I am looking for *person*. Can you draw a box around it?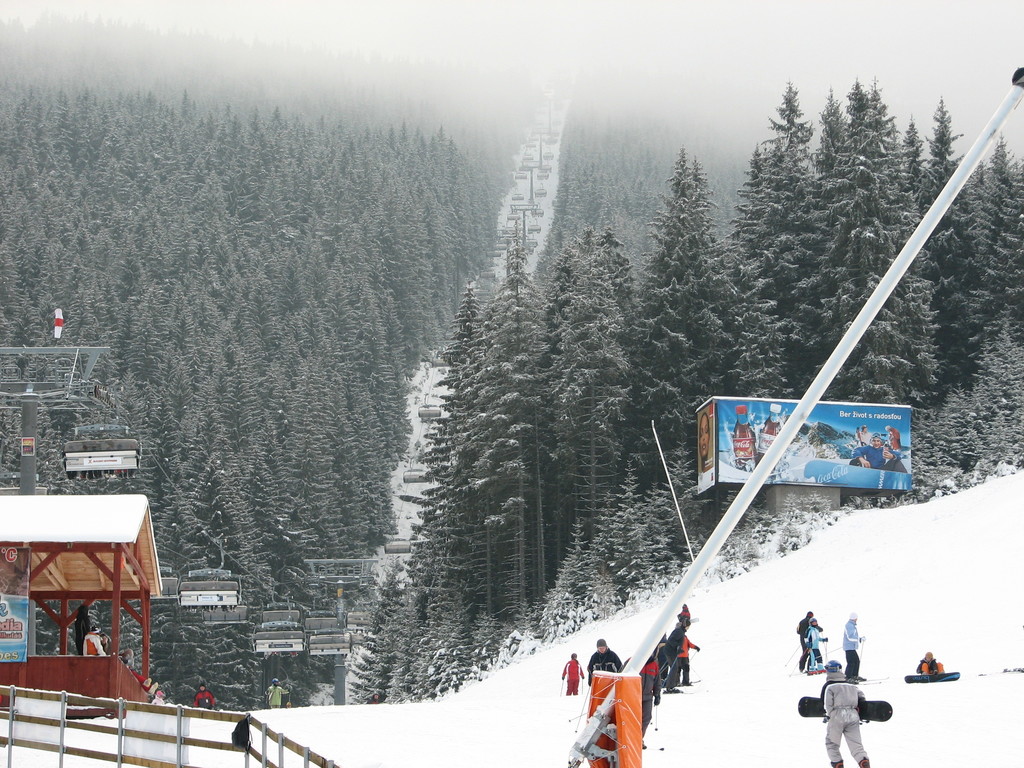
Sure, the bounding box is <box>81,625,106,655</box>.
